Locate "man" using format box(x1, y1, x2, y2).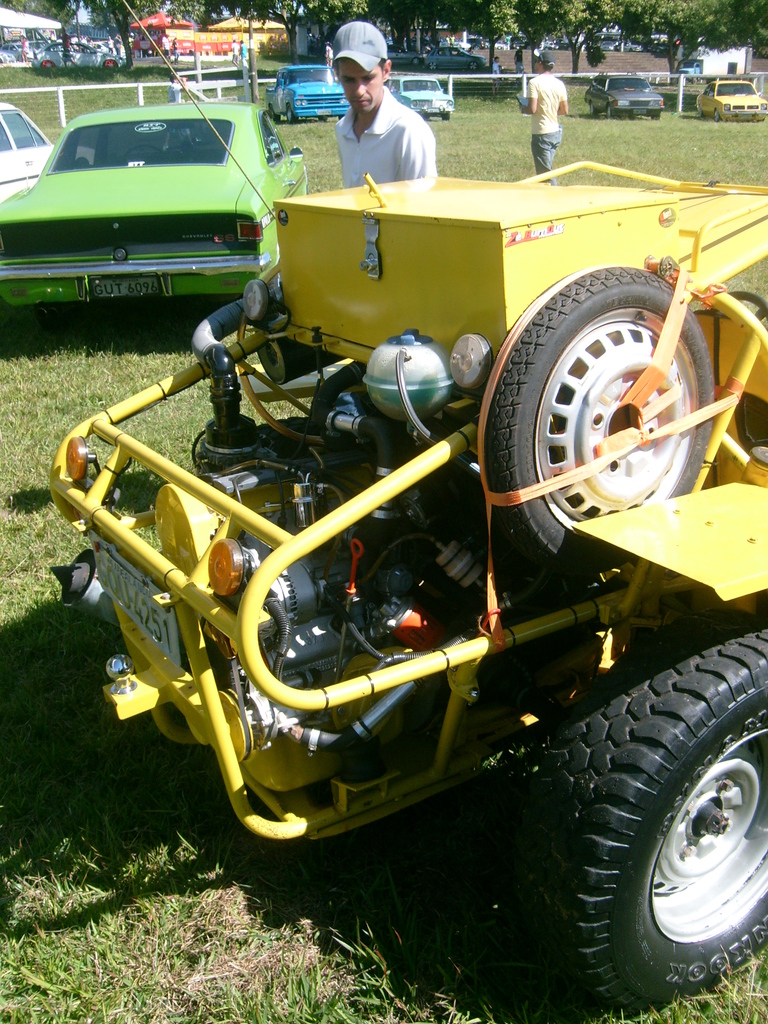
box(242, 41, 249, 69).
